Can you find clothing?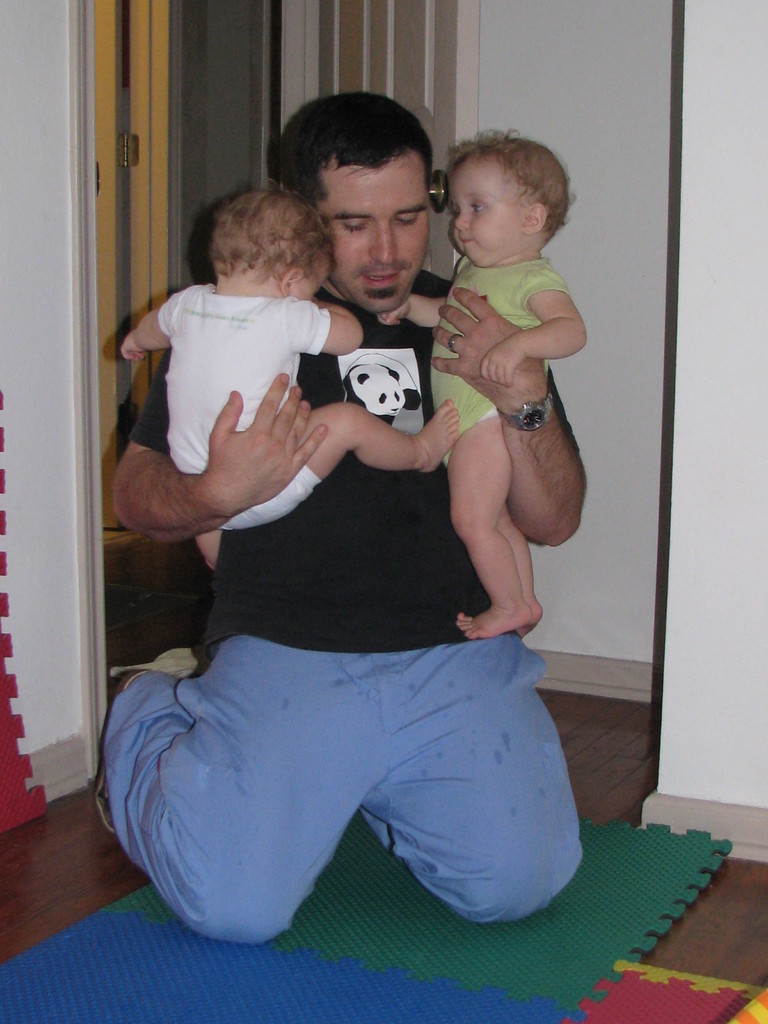
Yes, bounding box: <bbox>99, 285, 591, 946</bbox>.
